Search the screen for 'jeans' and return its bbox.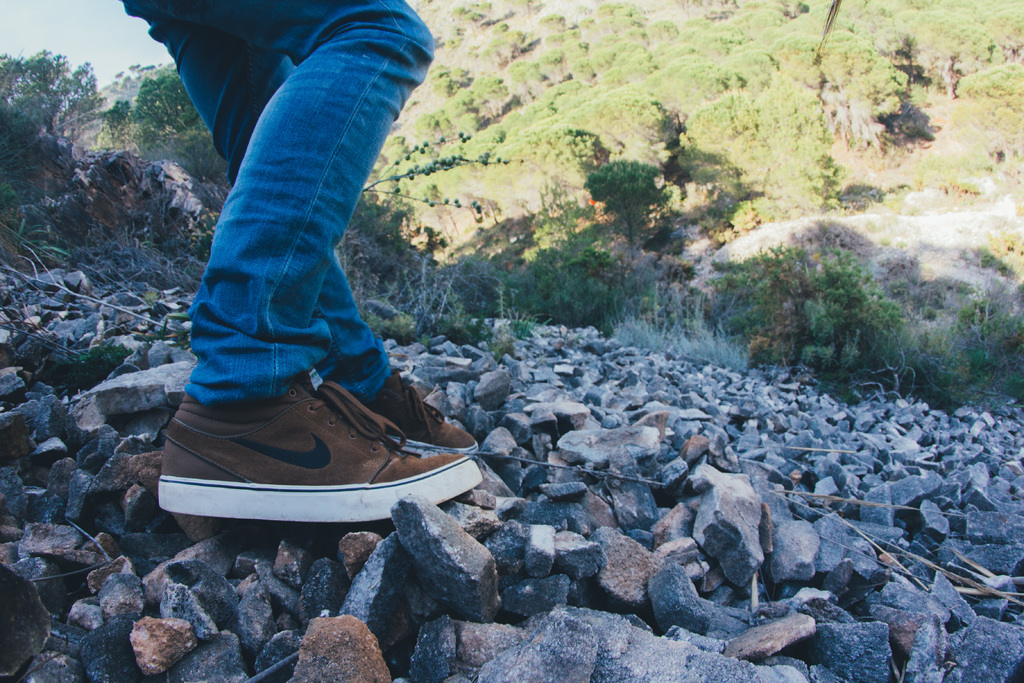
Found: bbox(136, 28, 465, 479).
